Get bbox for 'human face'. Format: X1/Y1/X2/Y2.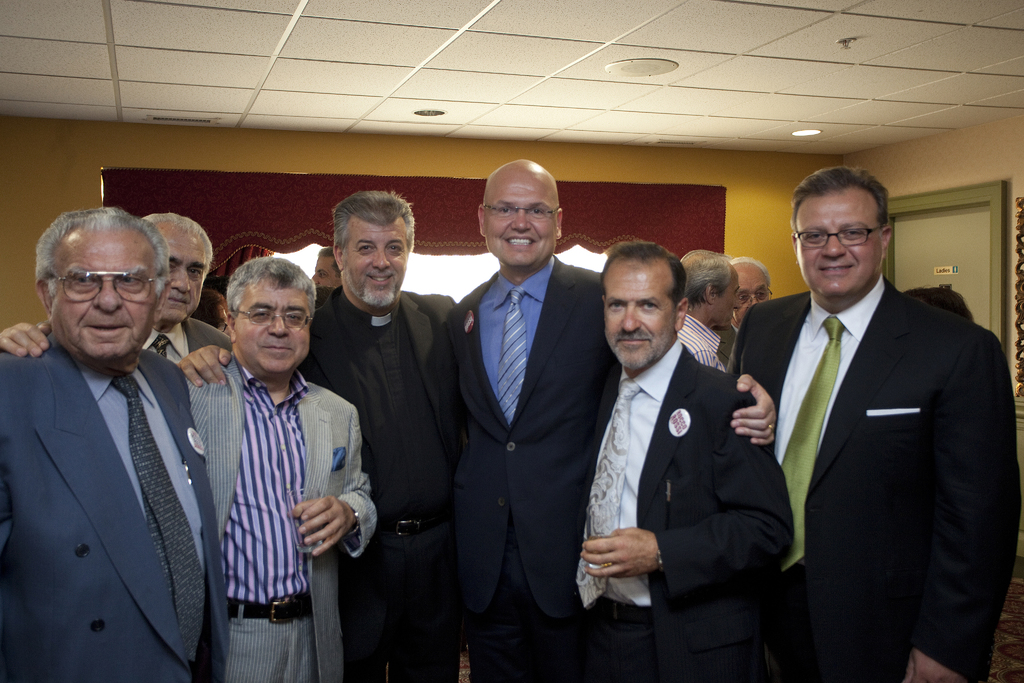
146/218/216/323.
